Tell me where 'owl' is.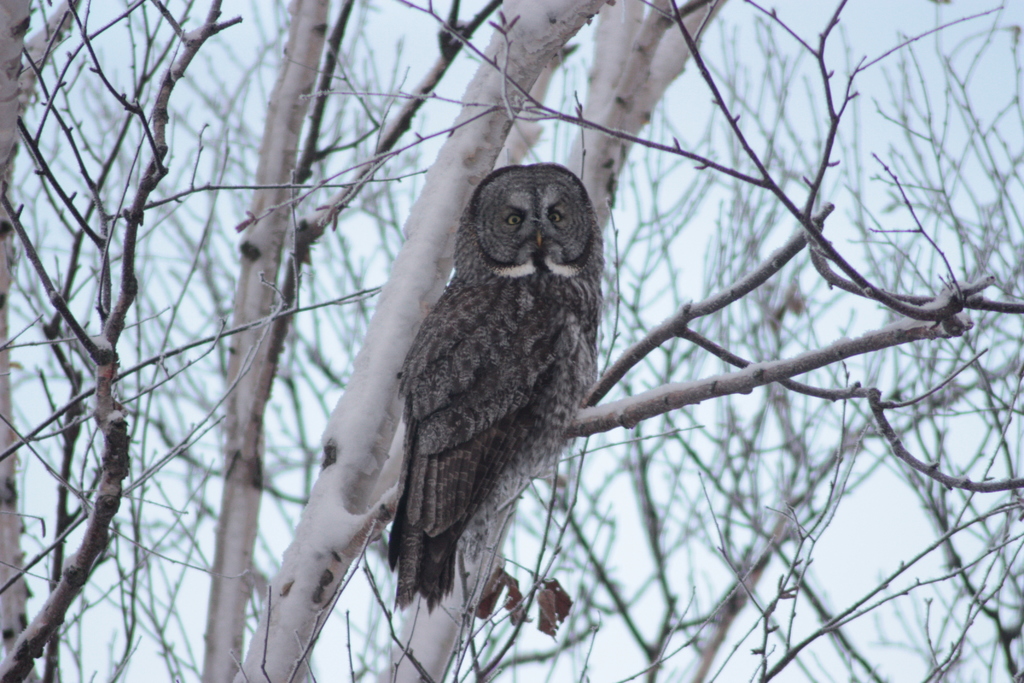
'owl' is at {"left": 383, "top": 163, "right": 611, "bottom": 612}.
